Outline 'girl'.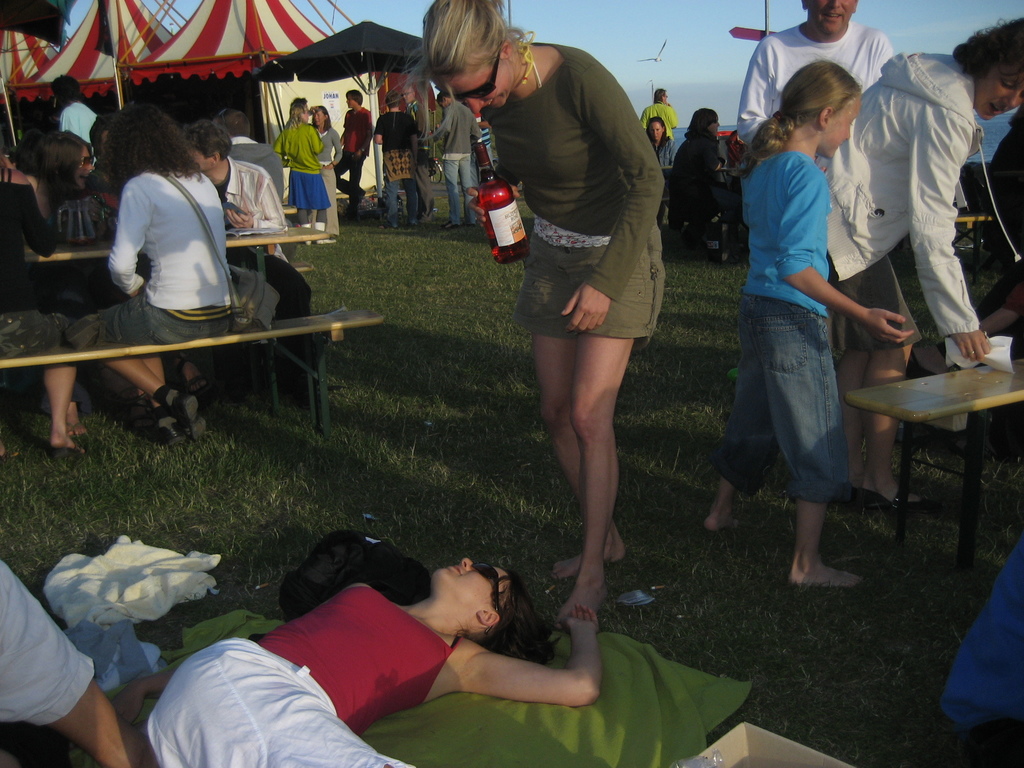
Outline: detection(705, 61, 915, 589).
